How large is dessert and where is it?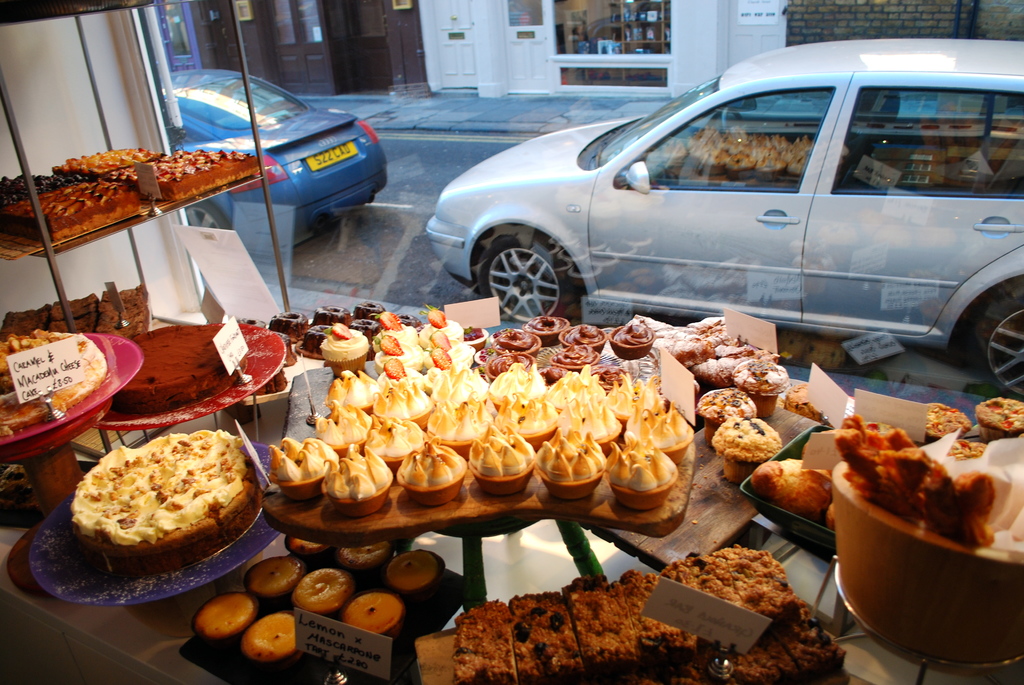
Bounding box: [670, 556, 810, 618].
